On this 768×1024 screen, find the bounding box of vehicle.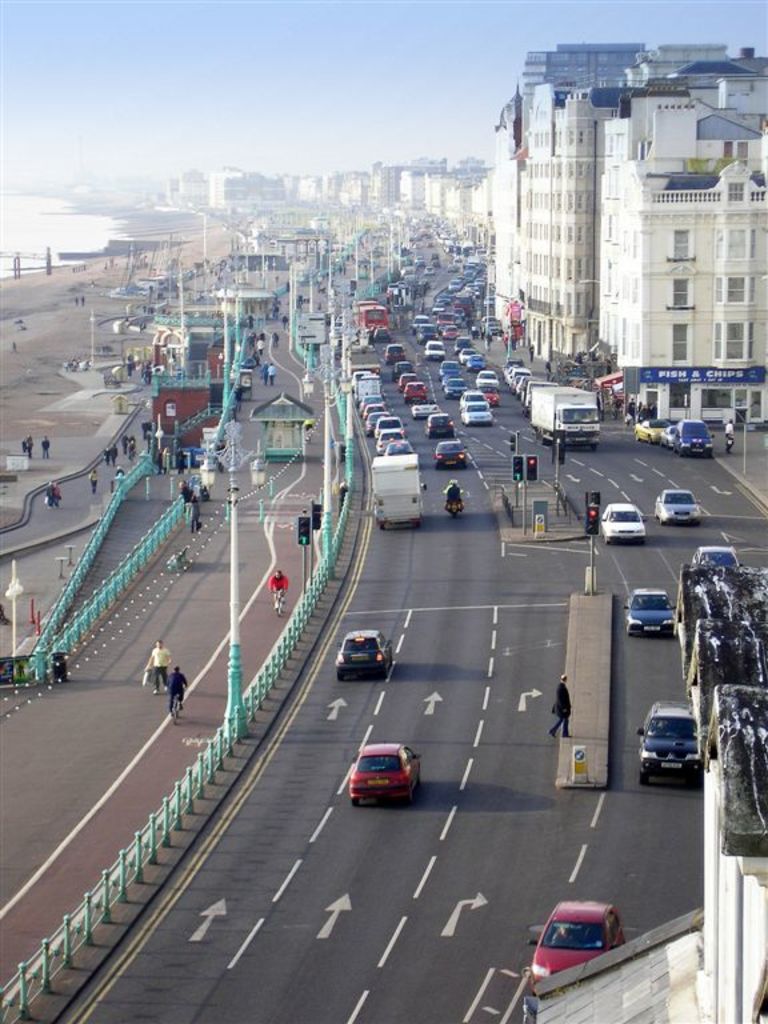
Bounding box: [675, 416, 720, 455].
